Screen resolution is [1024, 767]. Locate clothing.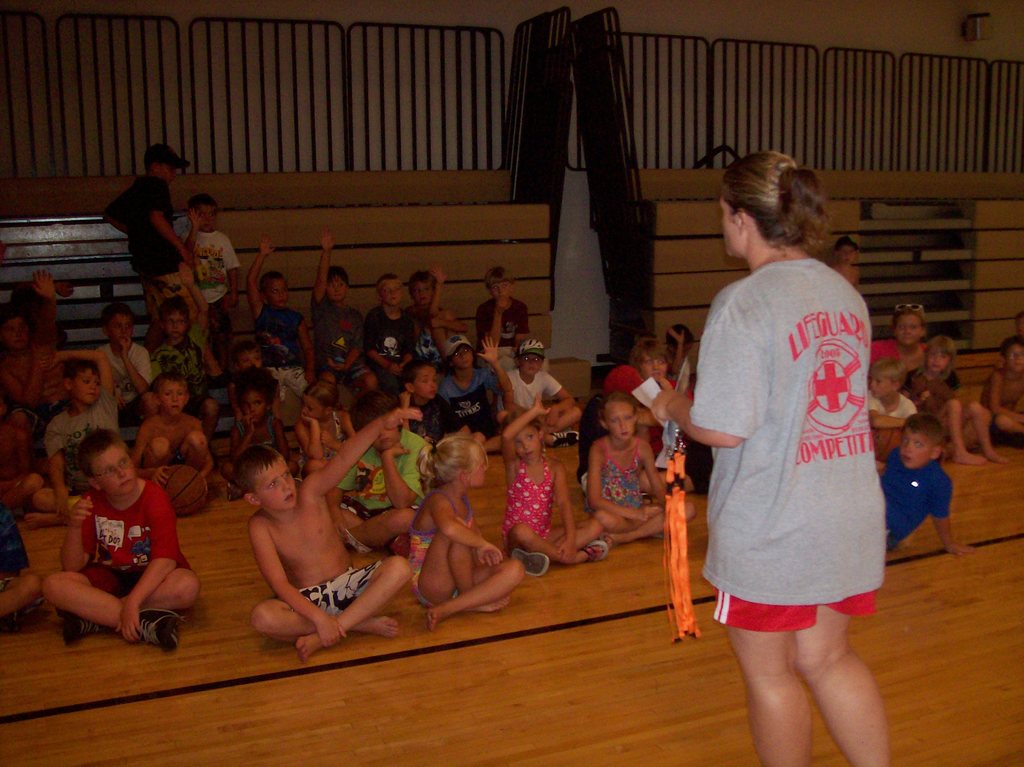
left=423, top=330, right=453, bottom=362.
